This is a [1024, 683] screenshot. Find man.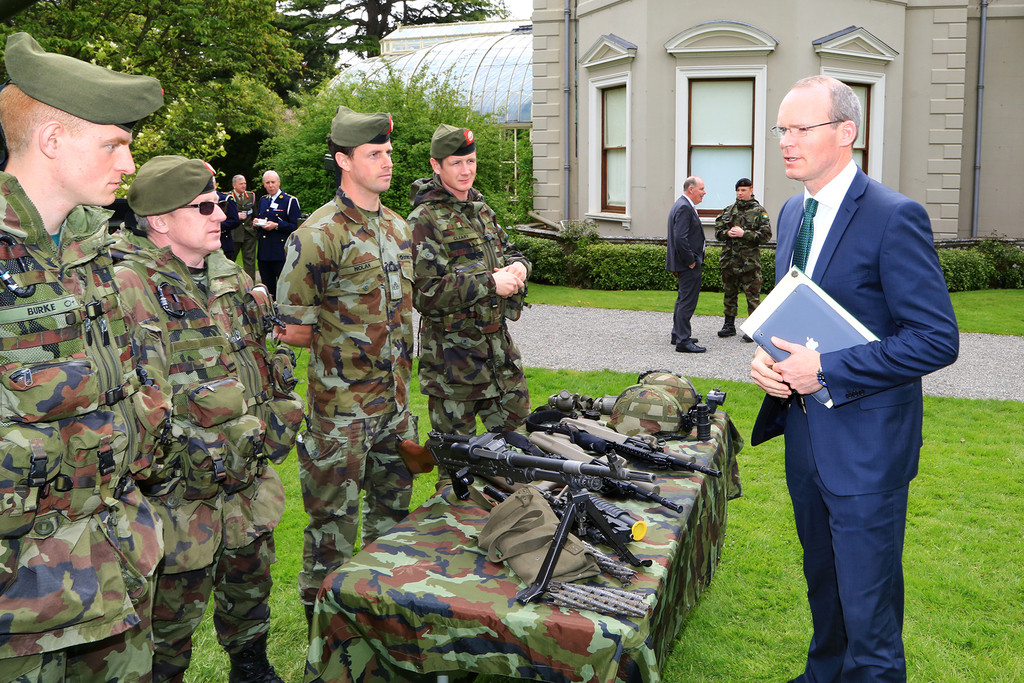
Bounding box: 664 169 712 356.
